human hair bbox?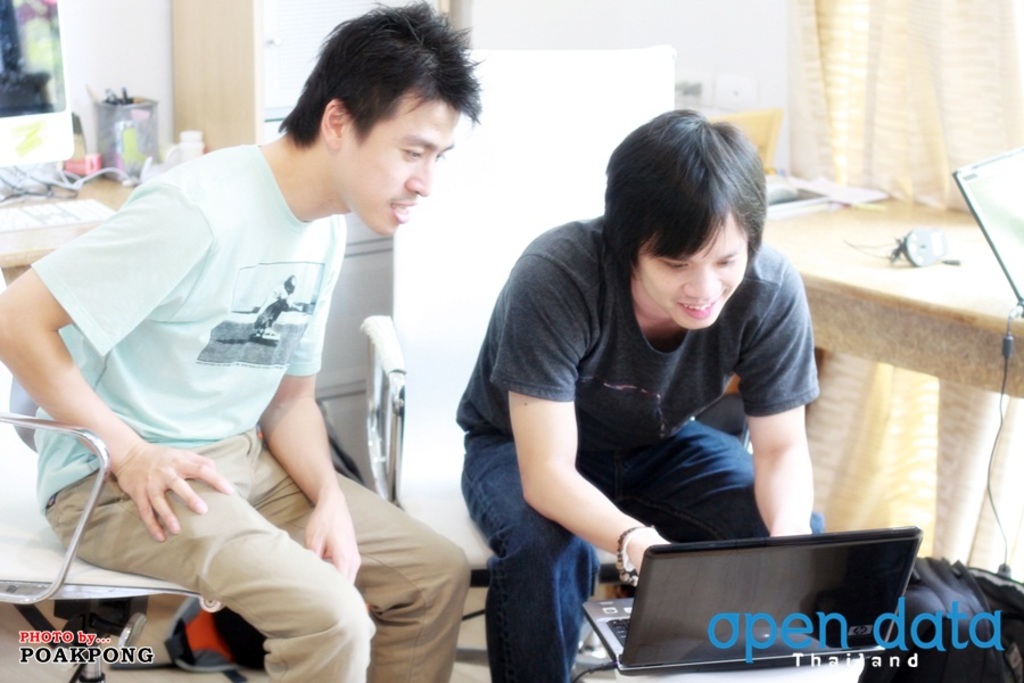
pyautogui.locateOnScreen(284, 0, 474, 142)
